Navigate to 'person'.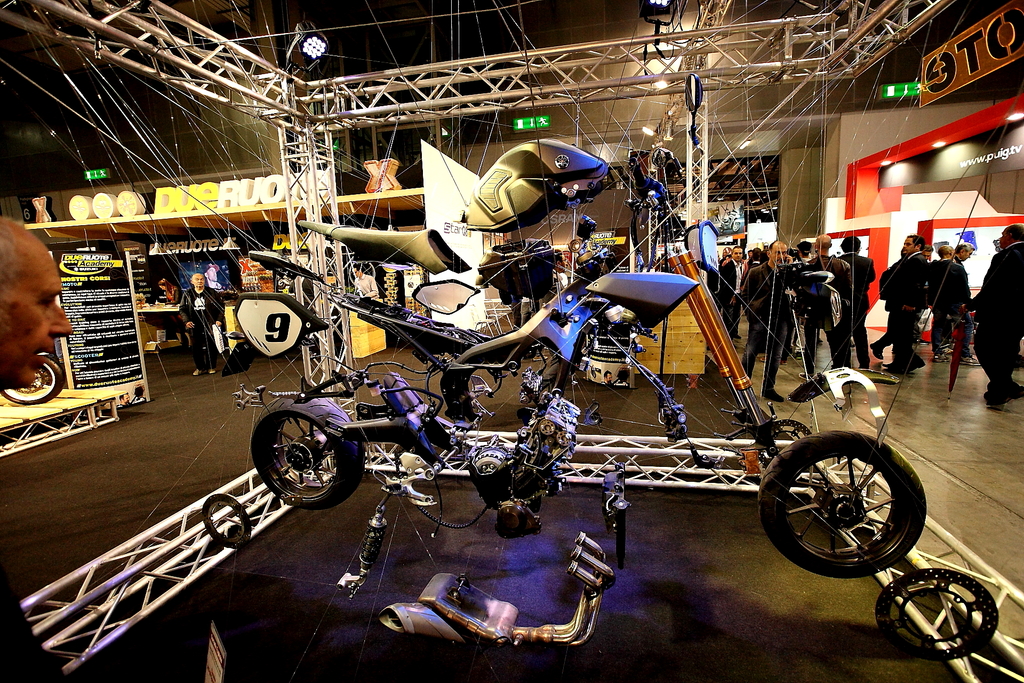
Navigation target: rect(721, 247, 728, 254).
